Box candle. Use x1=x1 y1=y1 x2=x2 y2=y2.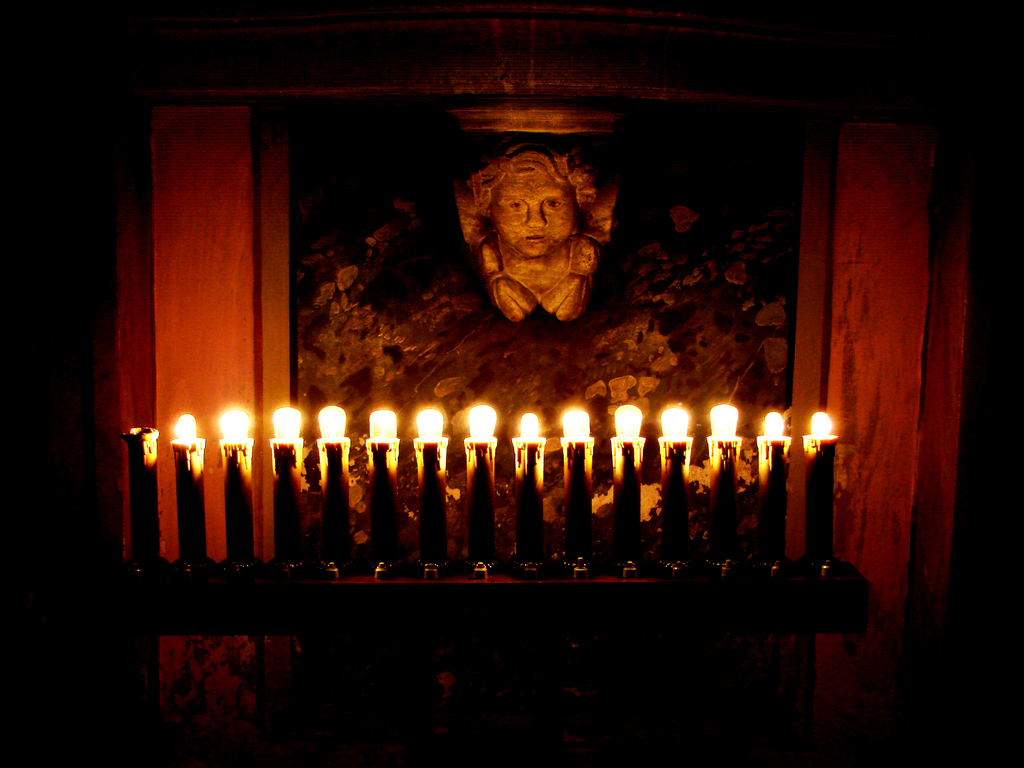
x1=653 y1=405 x2=694 y2=544.
